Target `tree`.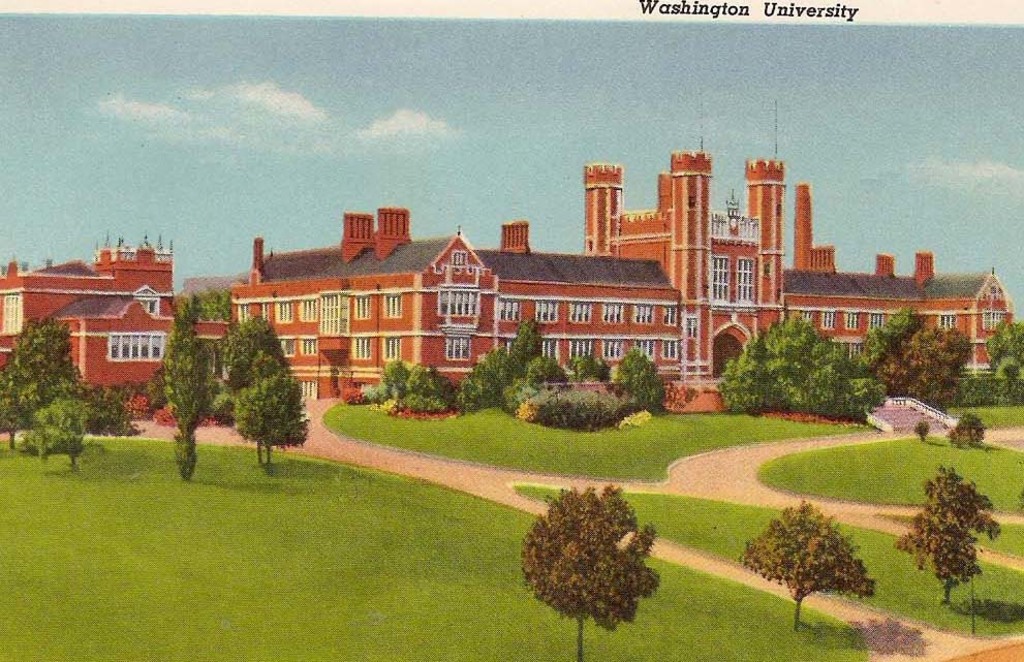
Target region: rect(988, 323, 1021, 393).
